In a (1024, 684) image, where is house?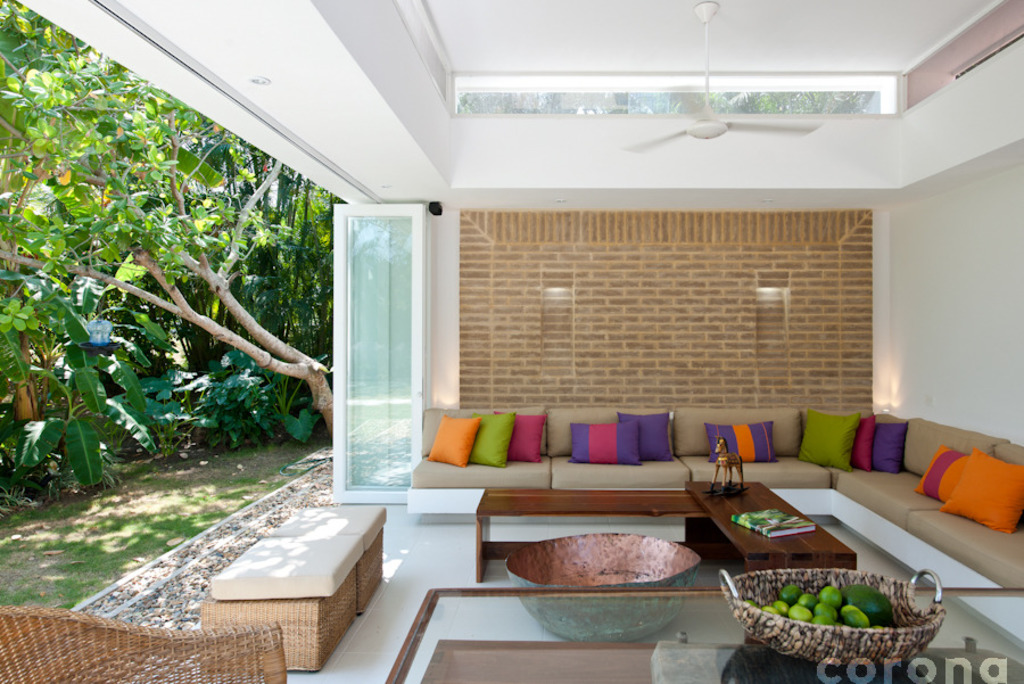
0:0:1023:683.
